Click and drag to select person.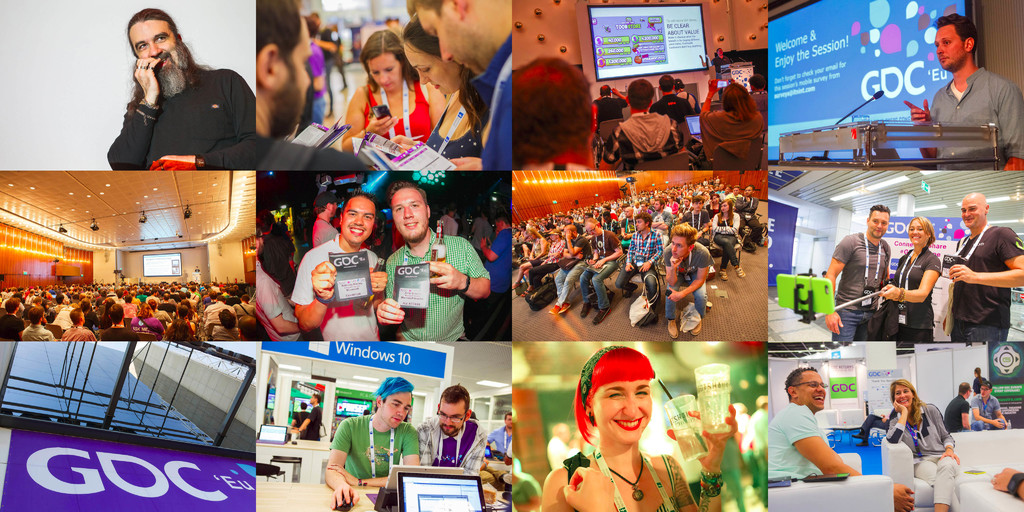
Selection: x1=851 y1=406 x2=899 y2=447.
